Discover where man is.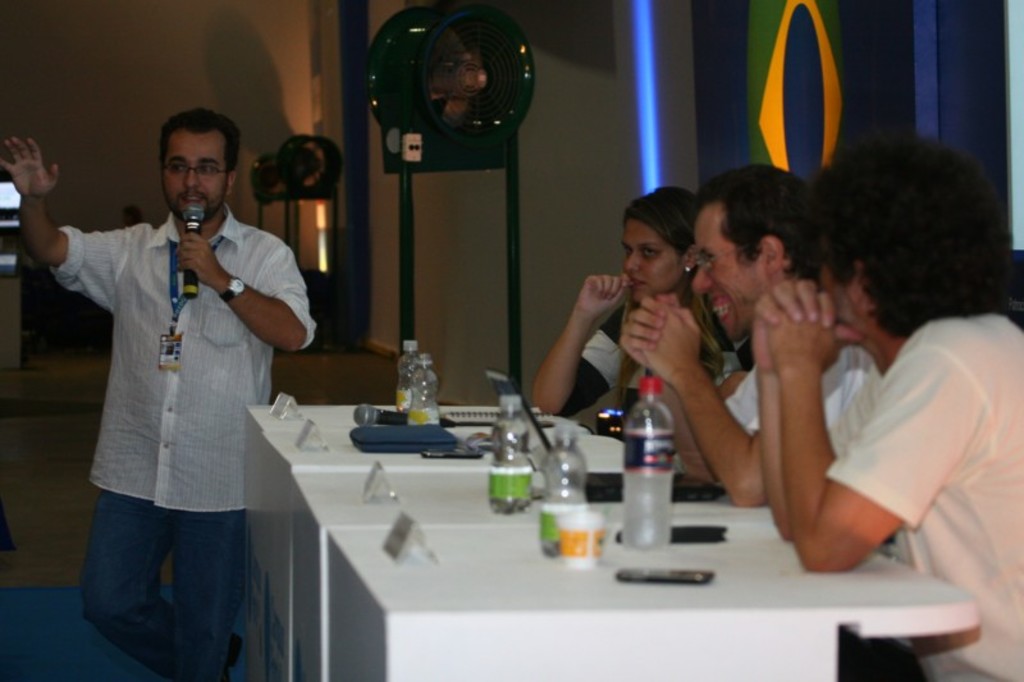
Discovered at bbox=[620, 157, 883, 509].
